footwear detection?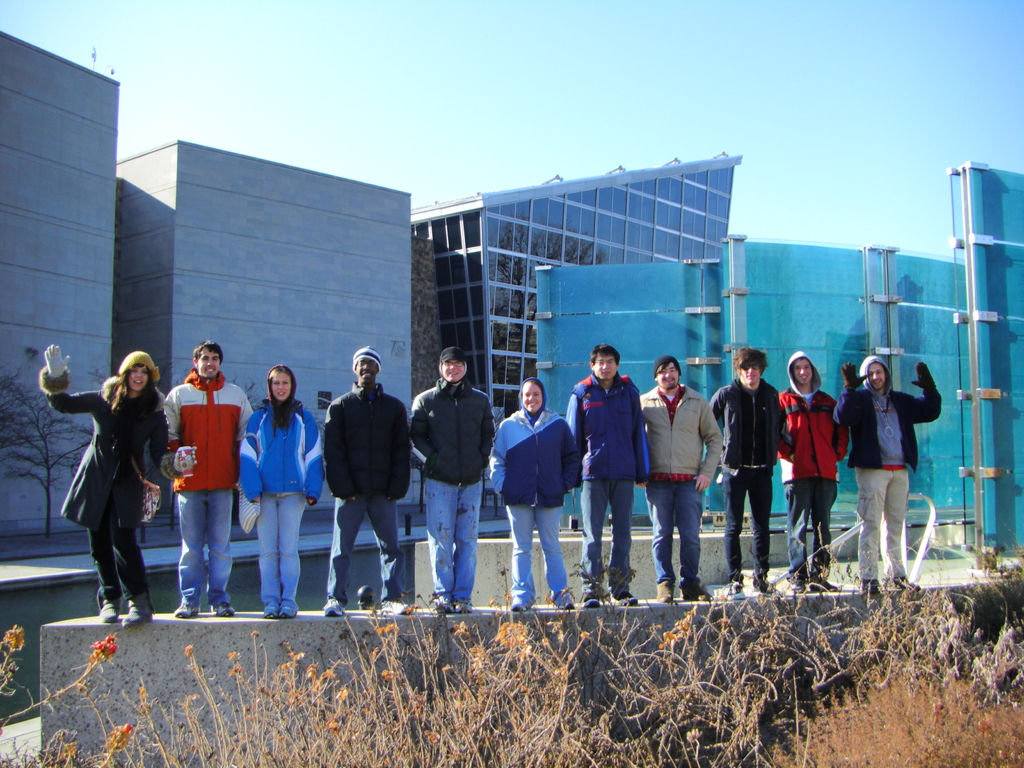
x1=122, y1=589, x2=151, y2=632
